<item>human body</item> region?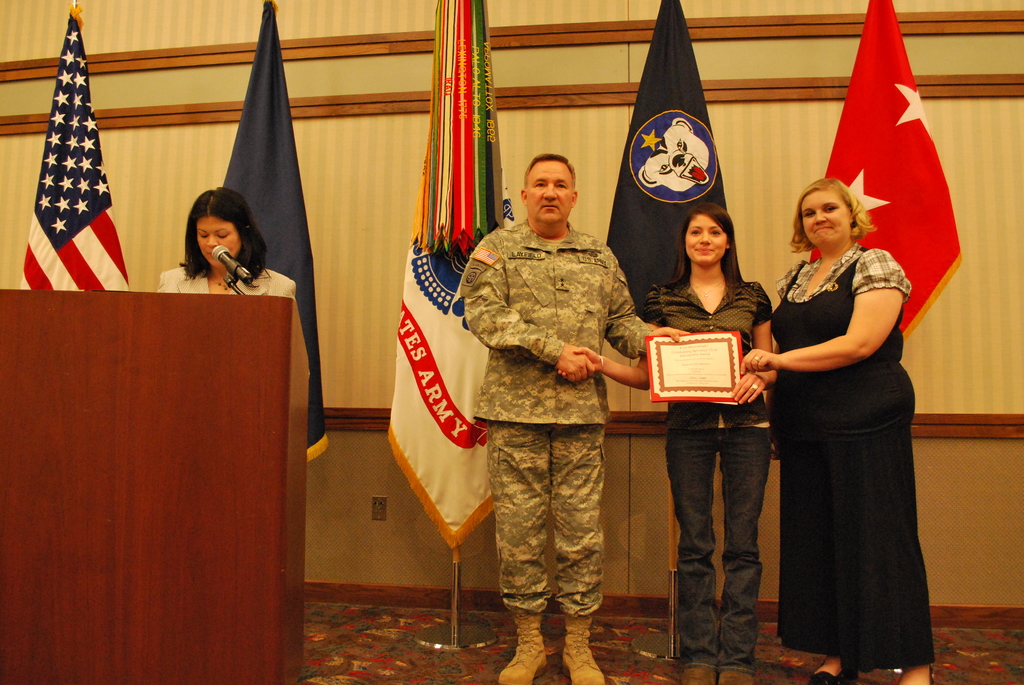
box(154, 264, 300, 297)
